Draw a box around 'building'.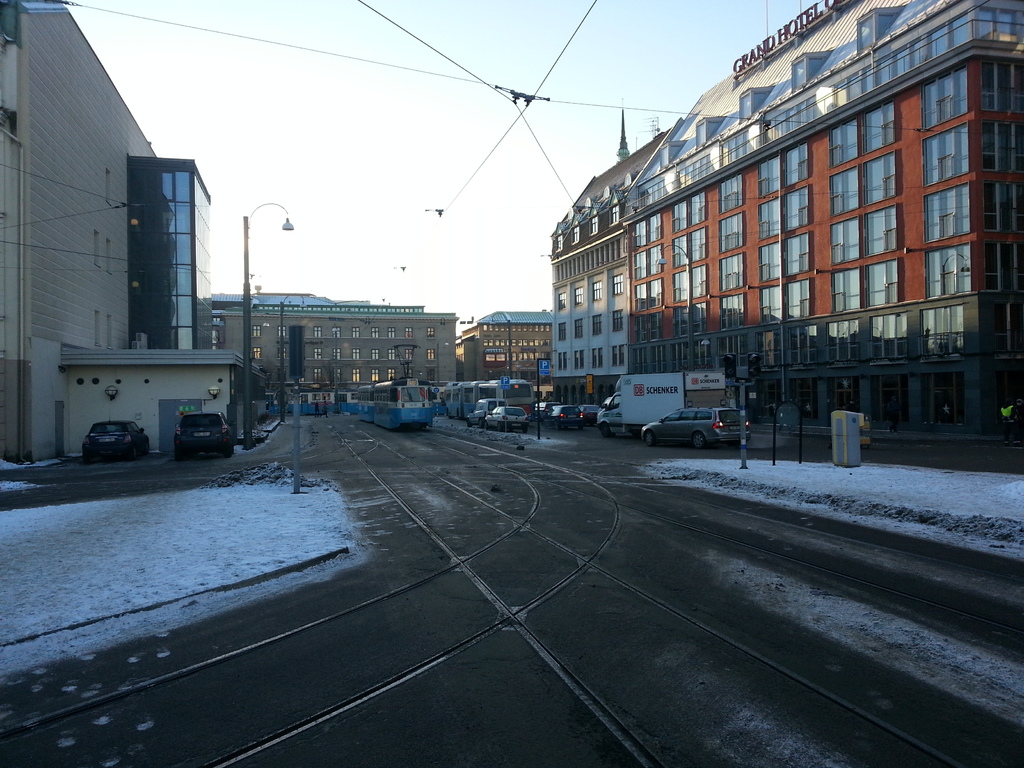
detection(211, 290, 459, 400).
